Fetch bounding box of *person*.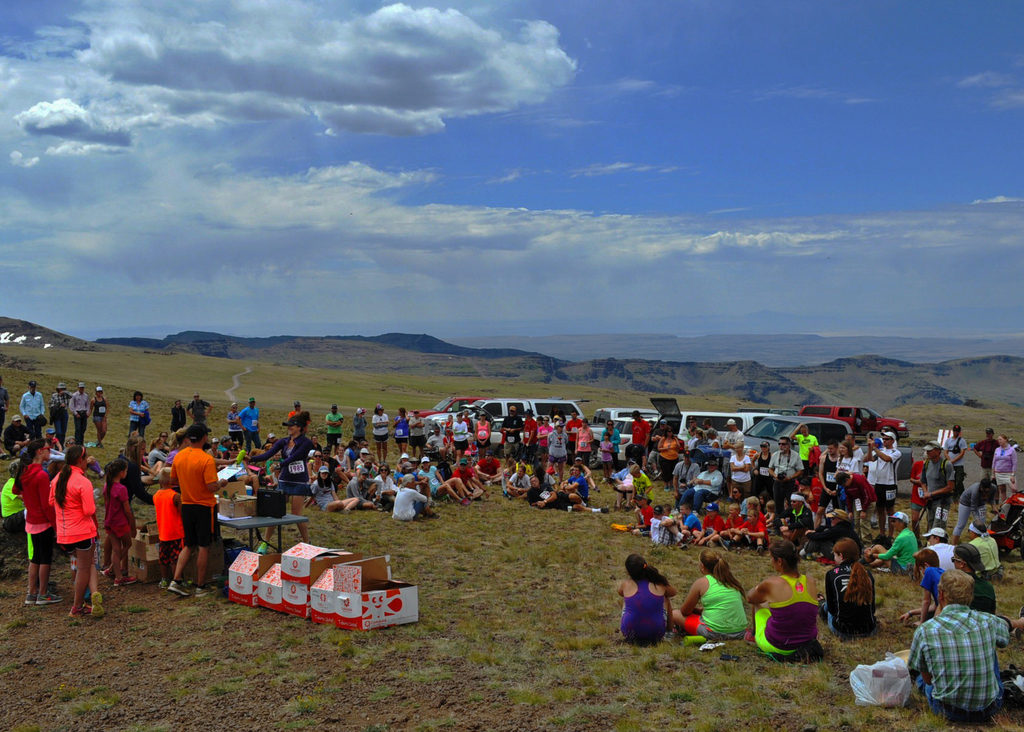
Bbox: 575/456/601/492.
